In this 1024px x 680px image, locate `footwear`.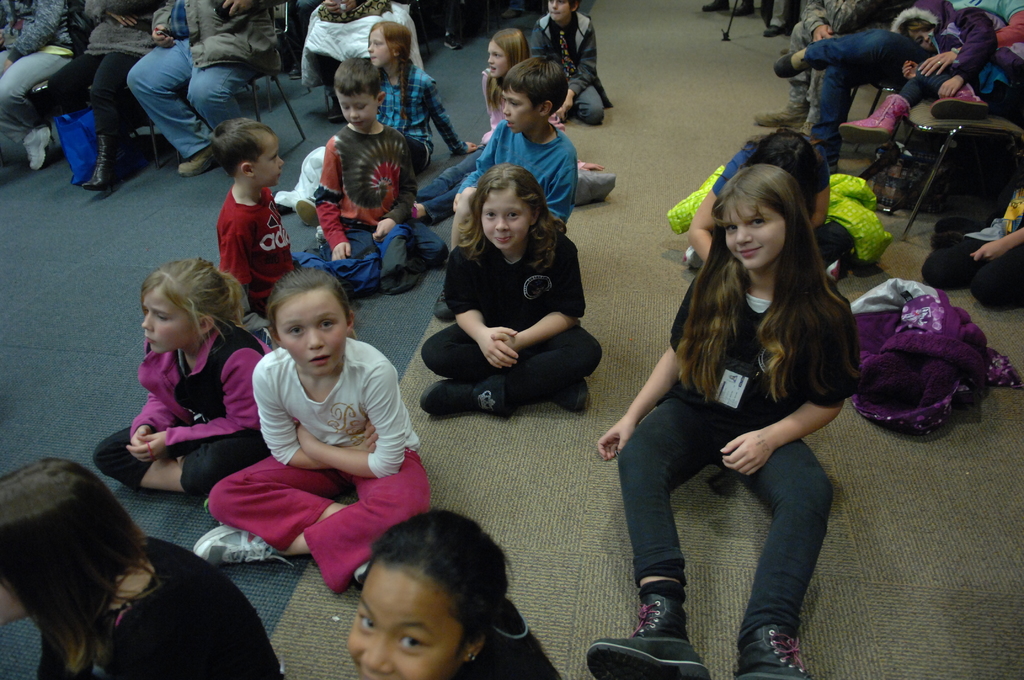
Bounding box: rect(701, 0, 728, 13).
